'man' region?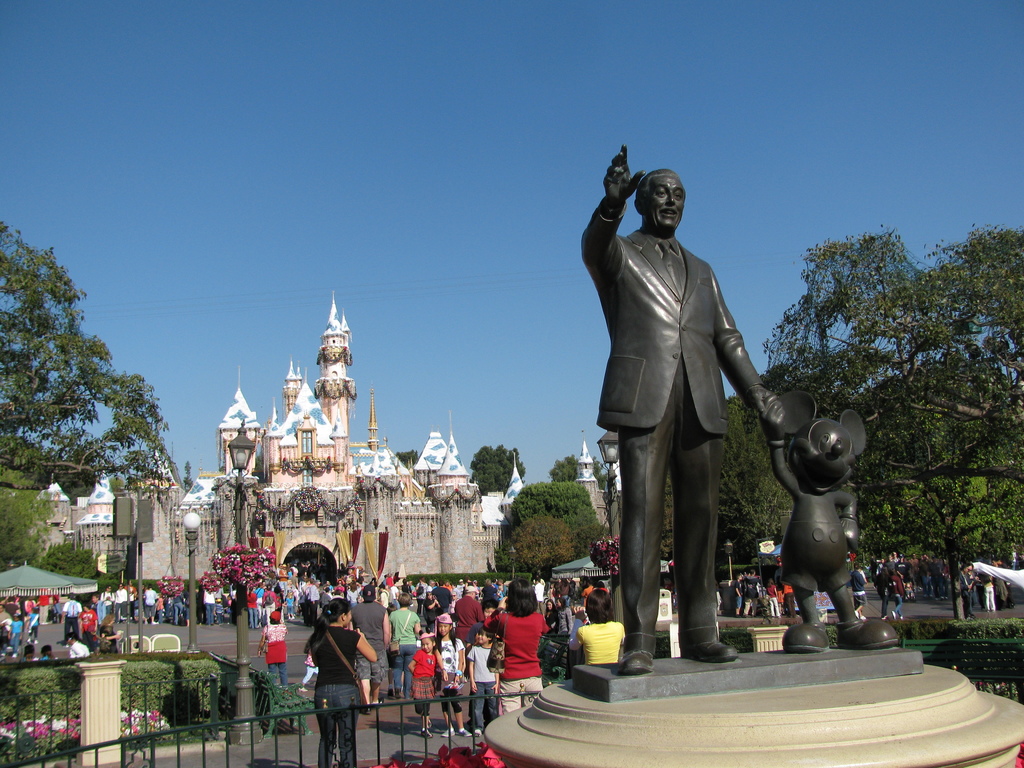
[left=532, top=575, right=545, bottom=615]
